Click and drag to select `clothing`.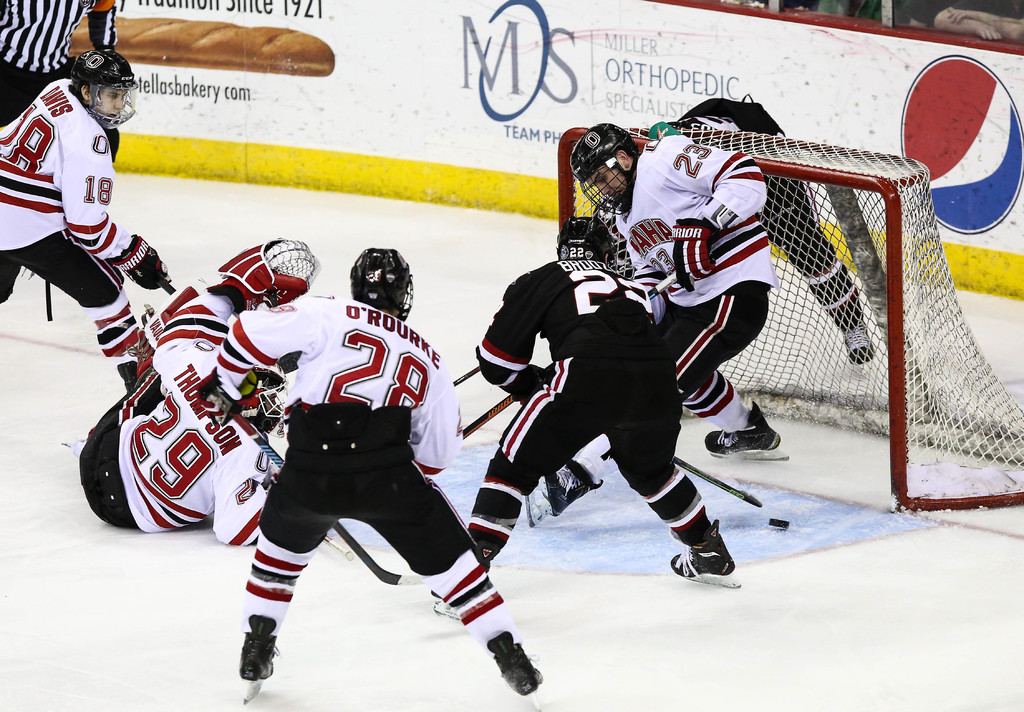
Selection: 473, 256, 712, 545.
